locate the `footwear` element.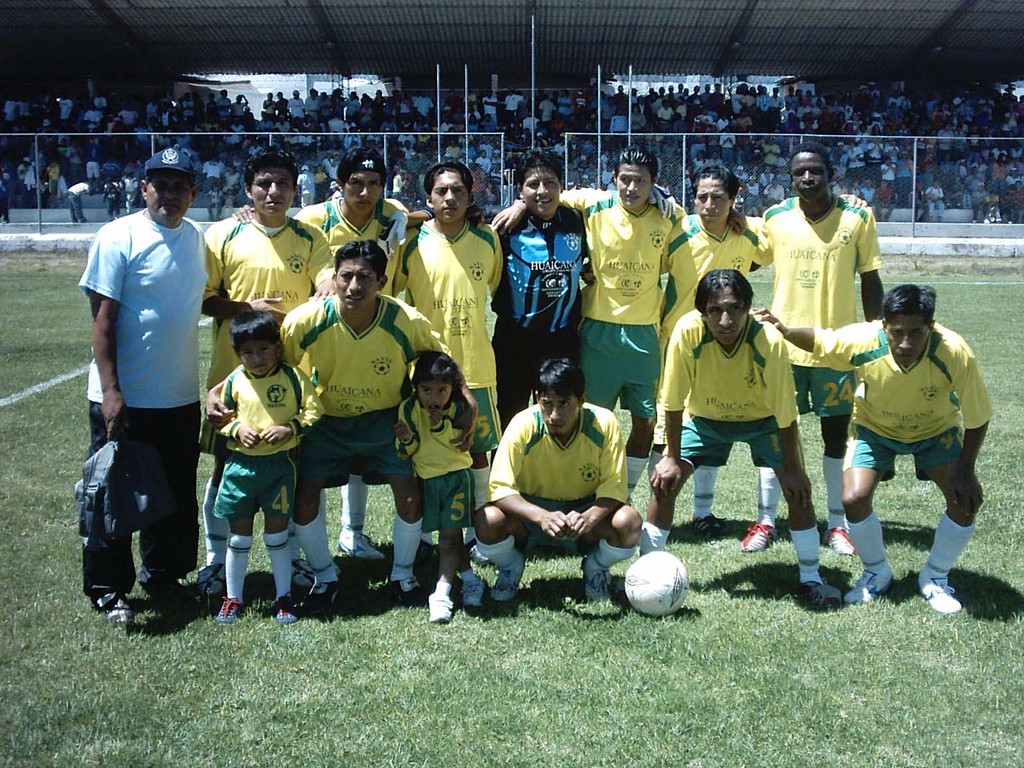
Element bbox: (x1=313, y1=580, x2=339, y2=616).
